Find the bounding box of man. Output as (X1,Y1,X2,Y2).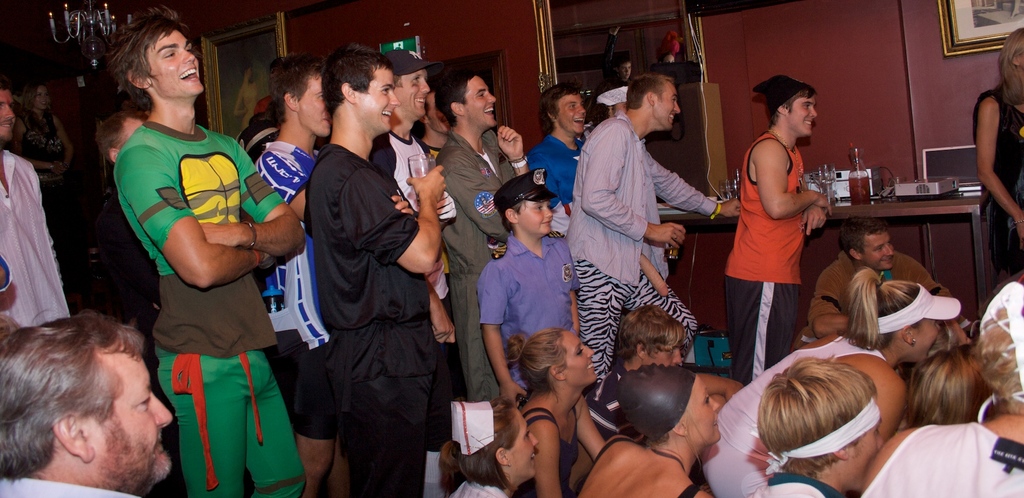
(724,74,829,380).
